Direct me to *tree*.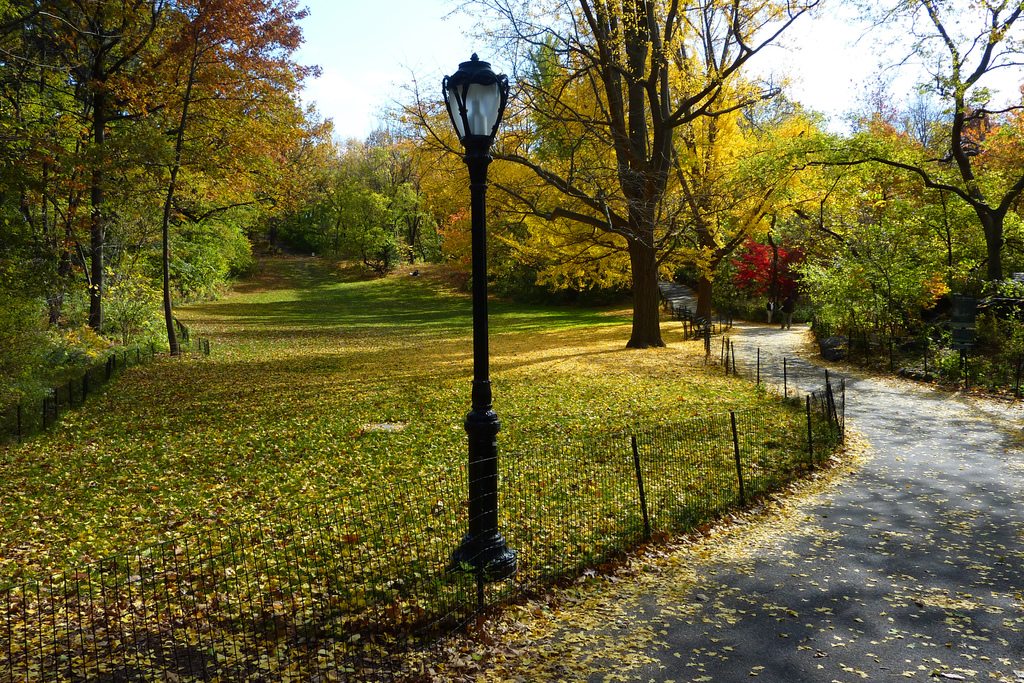
Direction: bbox(33, 0, 175, 335).
